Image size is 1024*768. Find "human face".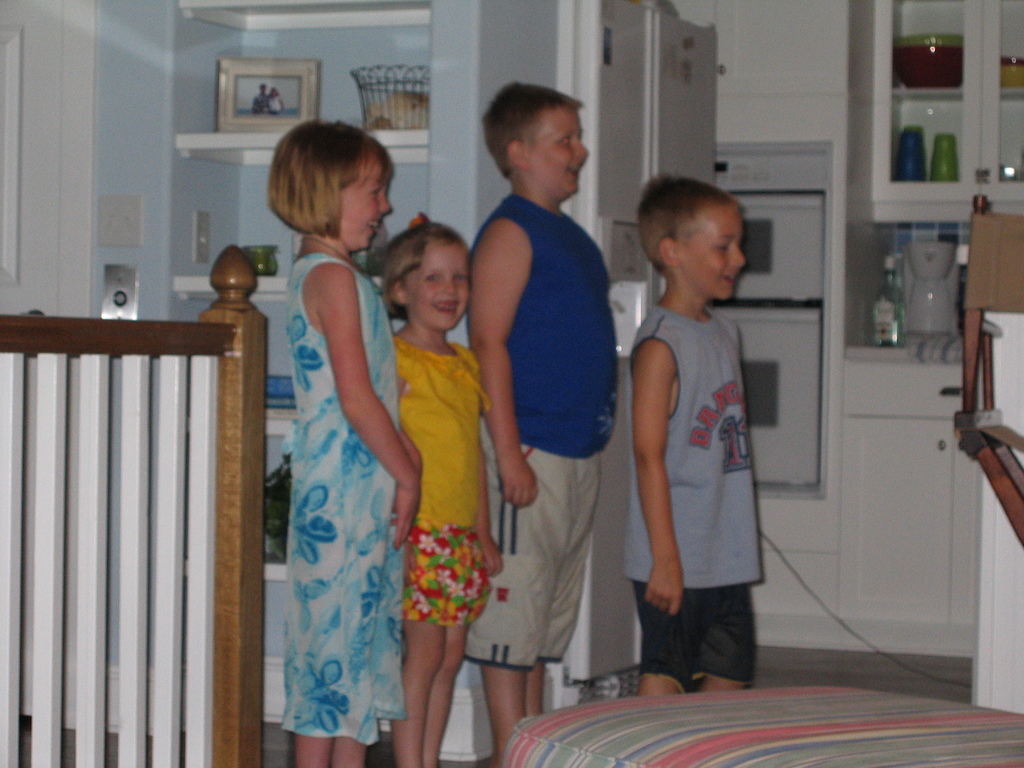
(x1=335, y1=148, x2=392, y2=246).
